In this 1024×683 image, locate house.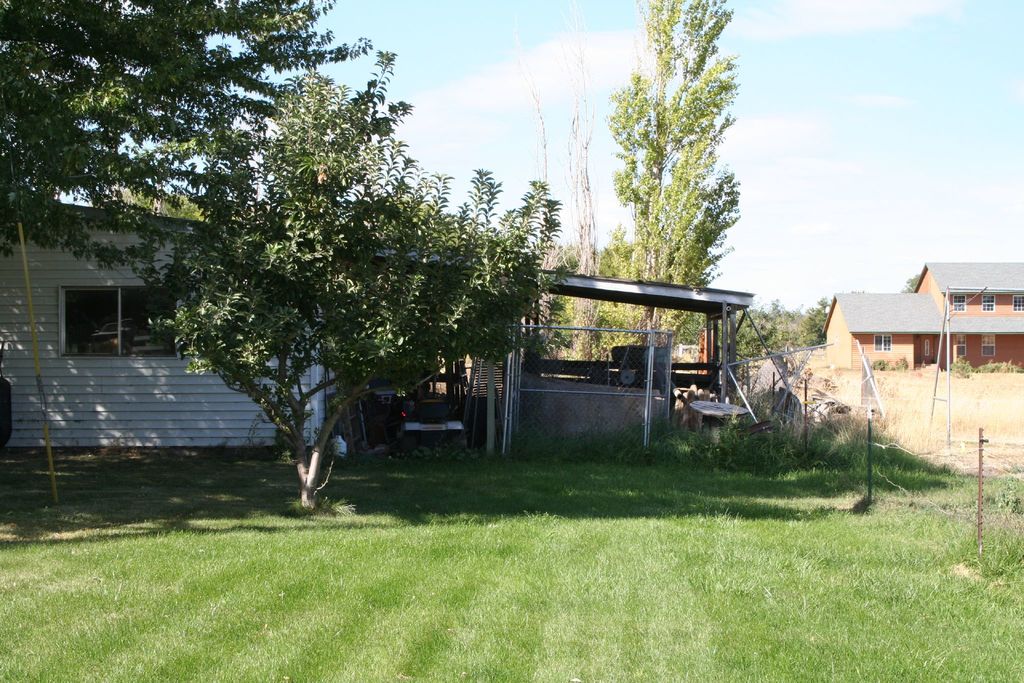
Bounding box: (left=812, top=265, right=1009, bottom=413).
